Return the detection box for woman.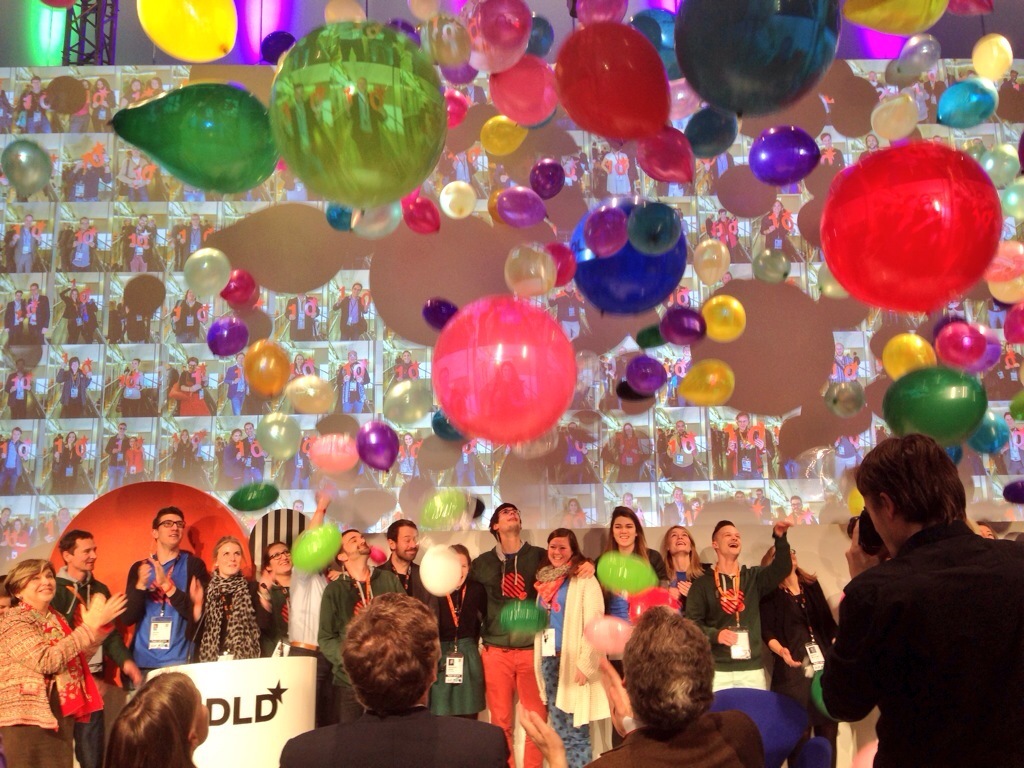
{"x1": 758, "y1": 537, "x2": 849, "y2": 729}.
